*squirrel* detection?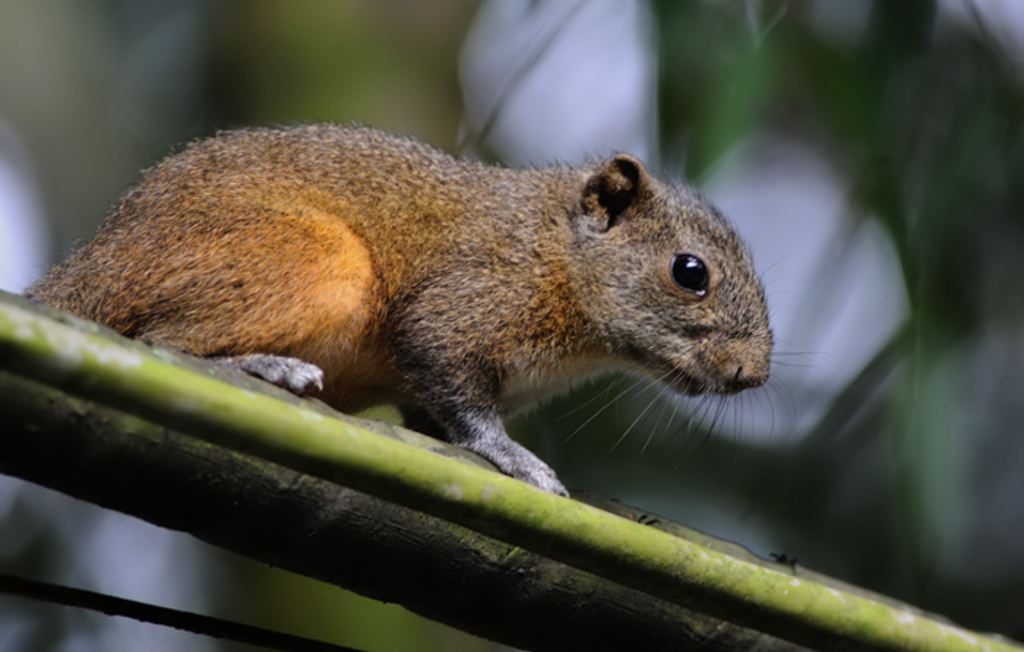
<box>16,118,828,499</box>
